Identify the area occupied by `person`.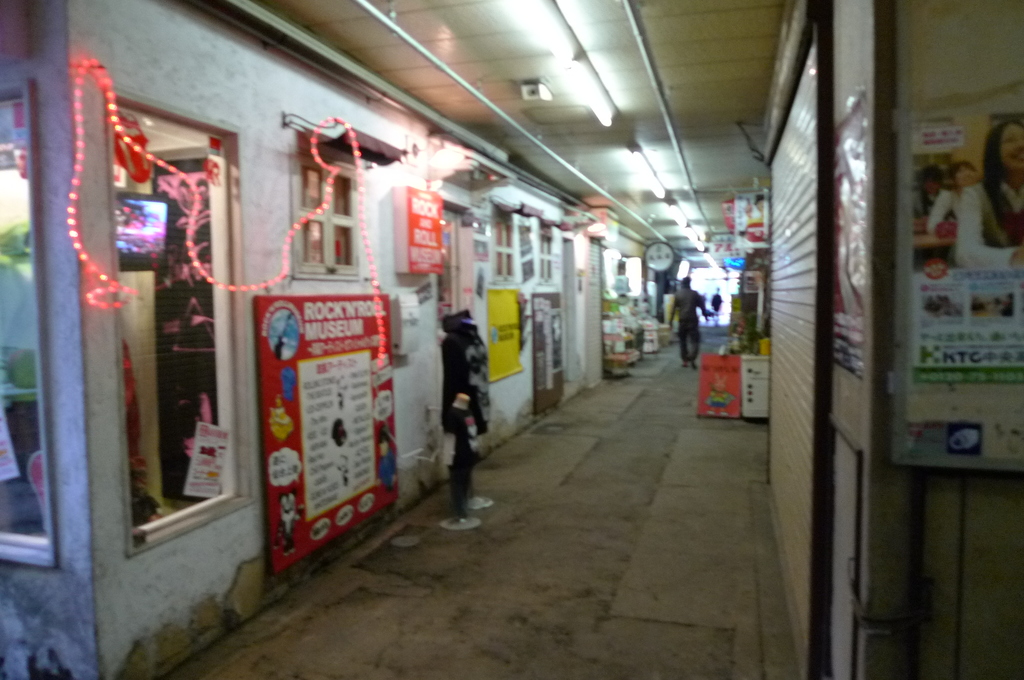
Area: <region>956, 120, 1023, 268</region>.
